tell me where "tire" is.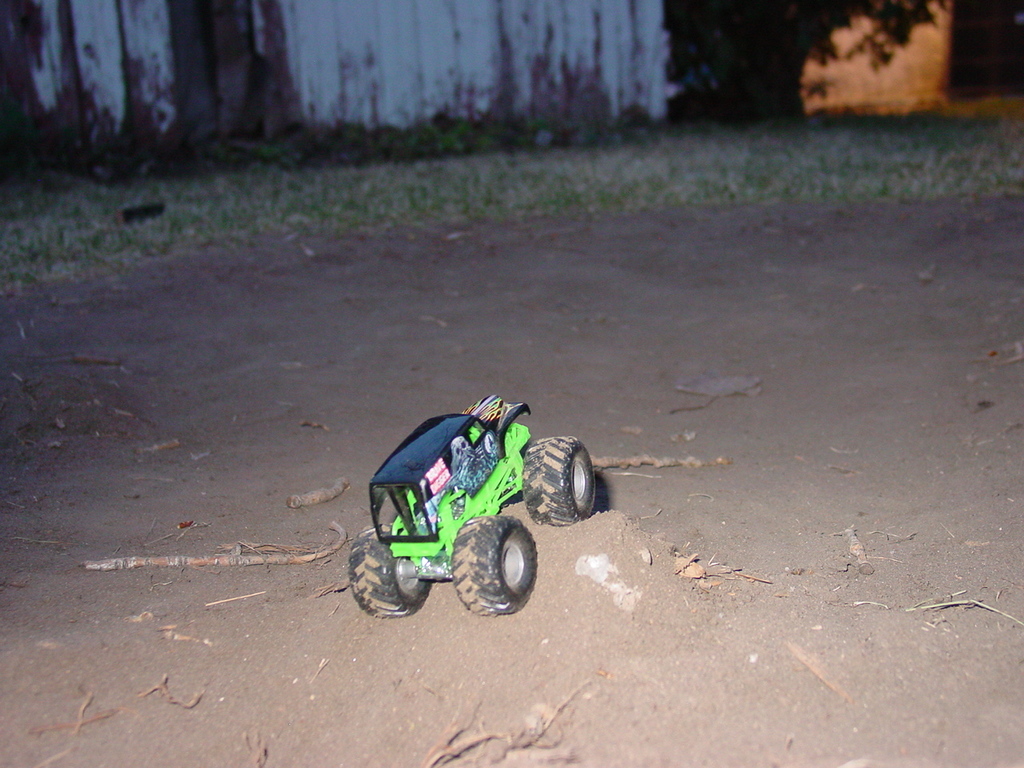
"tire" is at [449,521,543,623].
